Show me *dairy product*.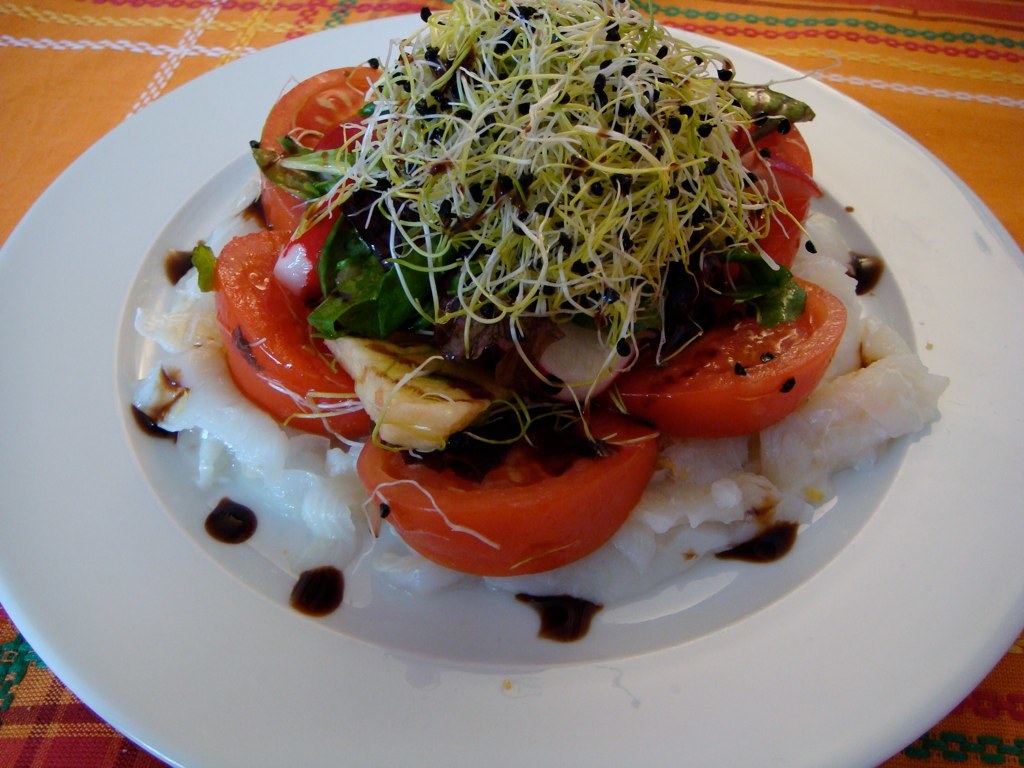
*dairy product* is here: {"x1": 408, "y1": 438, "x2": 785, "y2": 601}.
